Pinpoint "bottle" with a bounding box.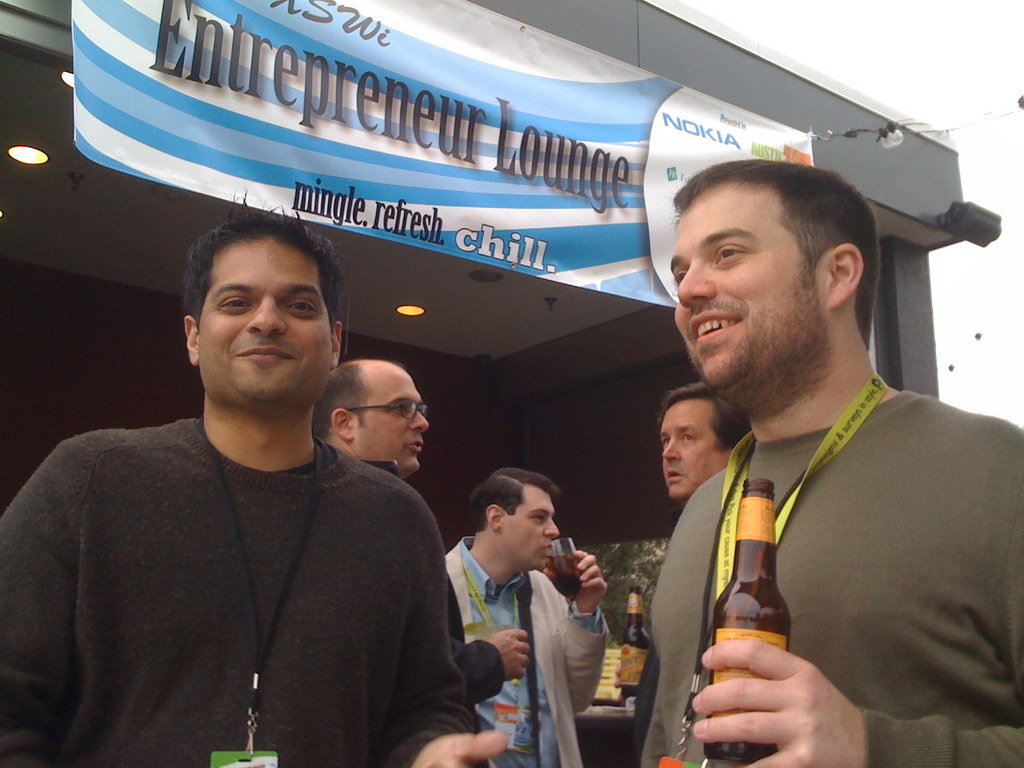
detection(695, 441, 827, 727).
